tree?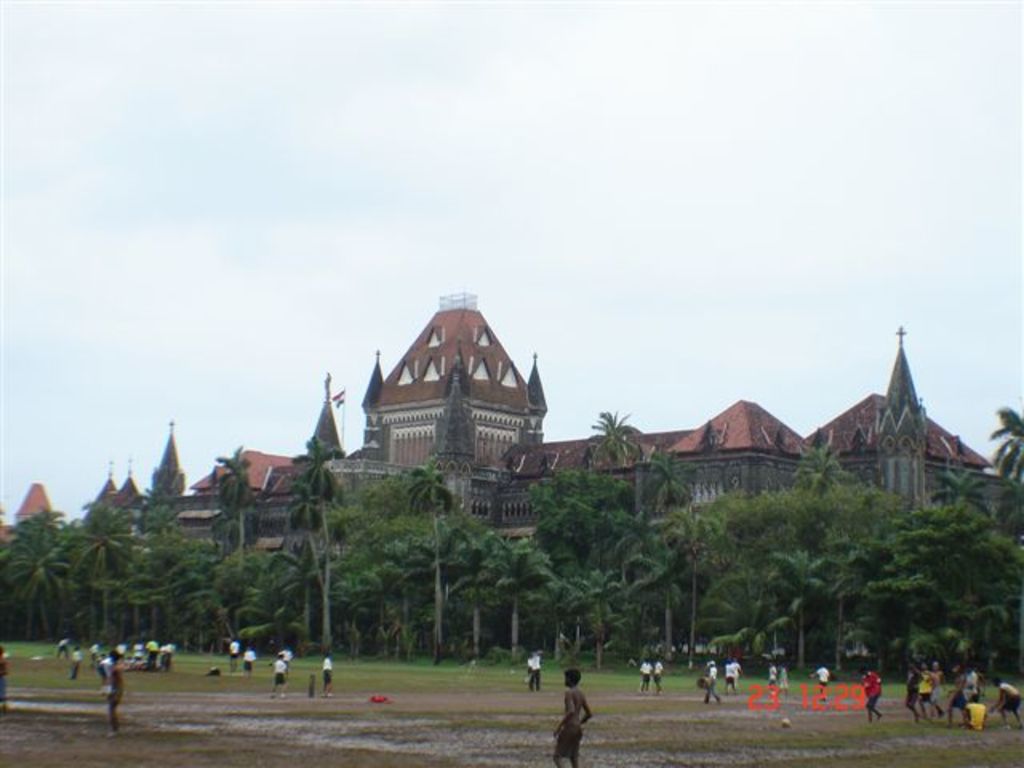
(318, 501, 357, 555)
